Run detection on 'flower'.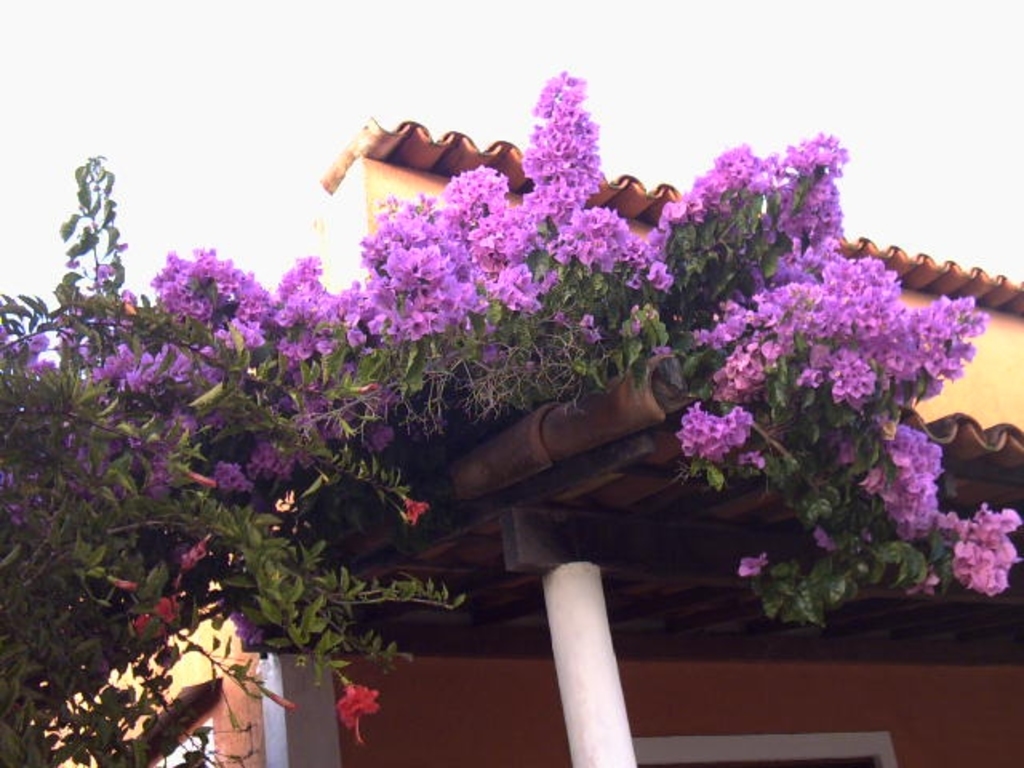
Result: select_region(333, 672, 382, 741).
